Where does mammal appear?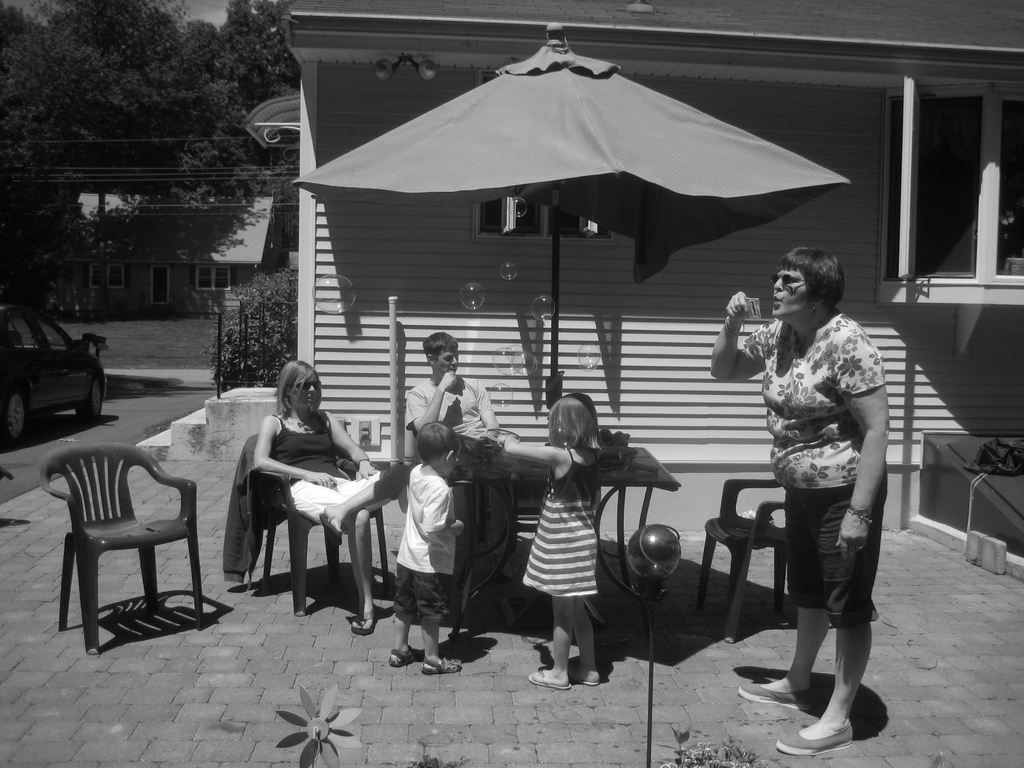
Appears at [left=502, top=395, right=604, bottom=688].
